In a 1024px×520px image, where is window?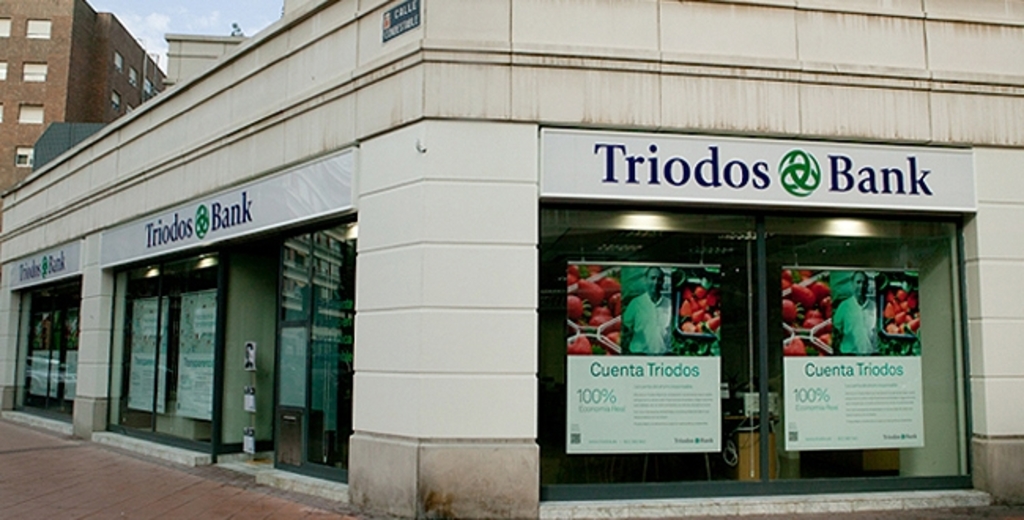
[0,58,8,84].
